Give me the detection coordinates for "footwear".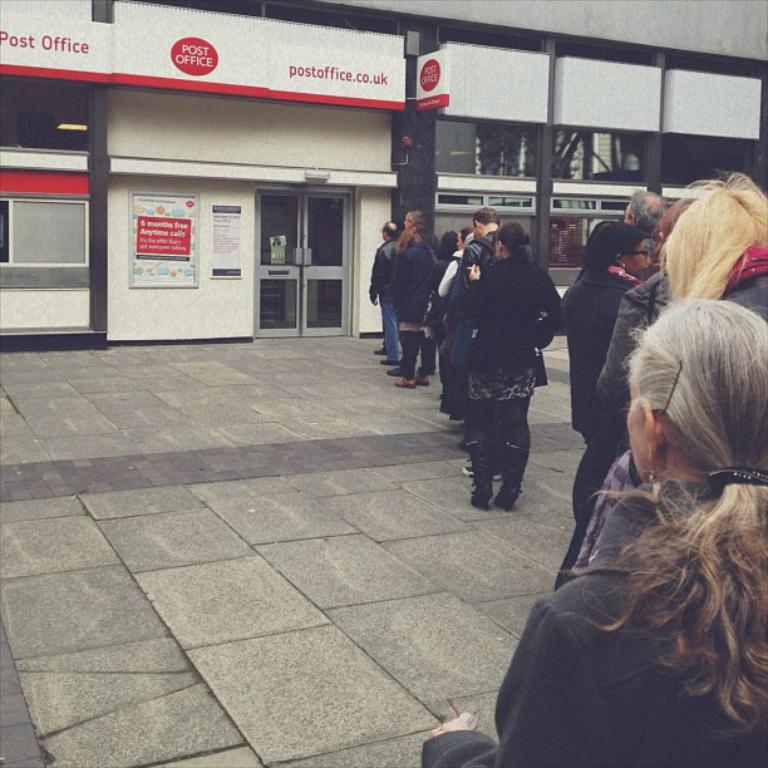
(370,349,385,353).
